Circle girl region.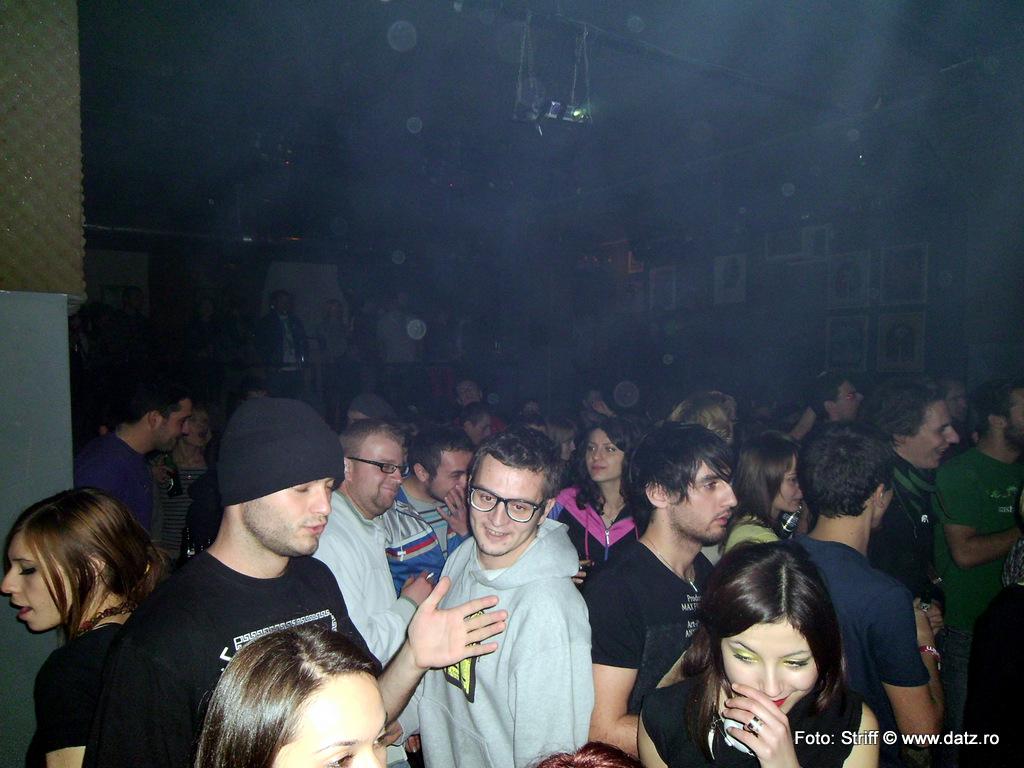
Region: (x1=197, y1=628, x2=386, y2=766).
